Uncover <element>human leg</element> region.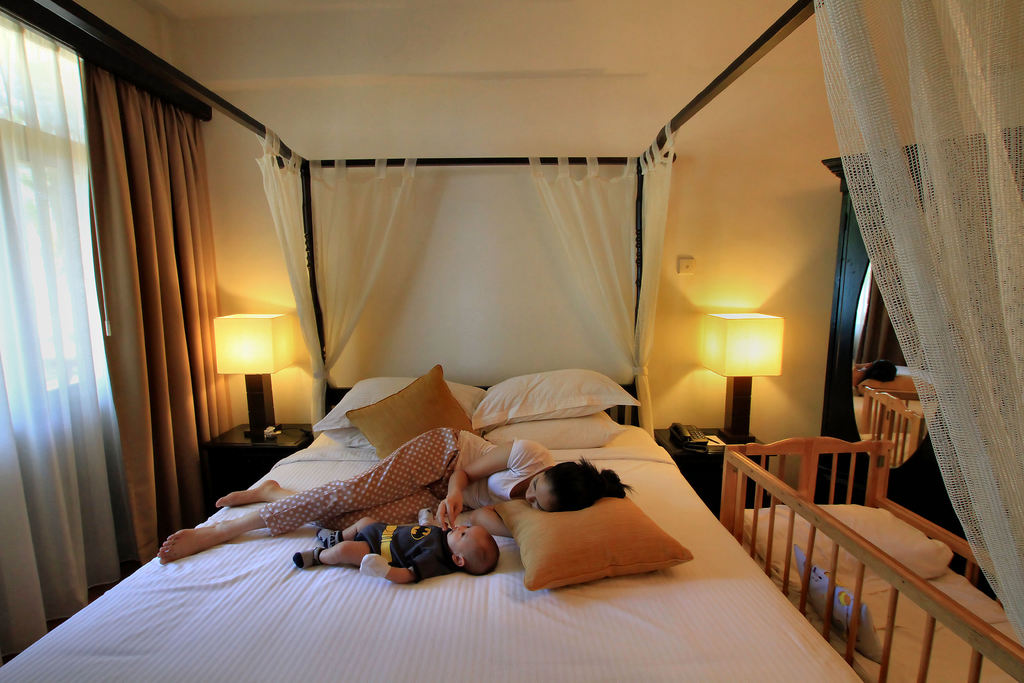
Uncovered: 295,541,364,569.
